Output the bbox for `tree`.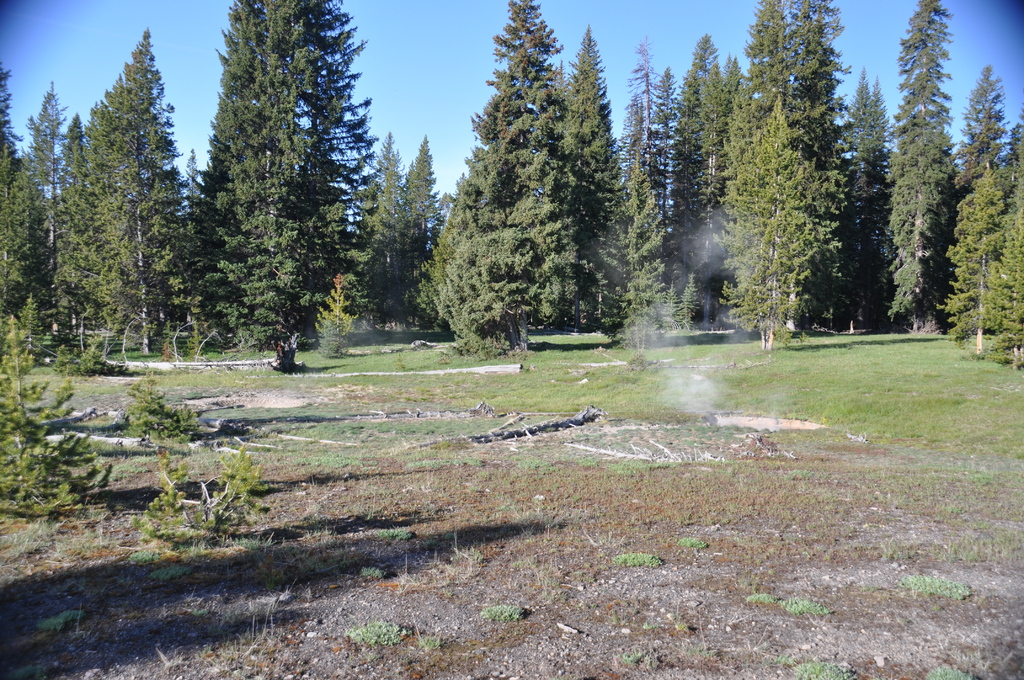
[945,67,1014,341].
